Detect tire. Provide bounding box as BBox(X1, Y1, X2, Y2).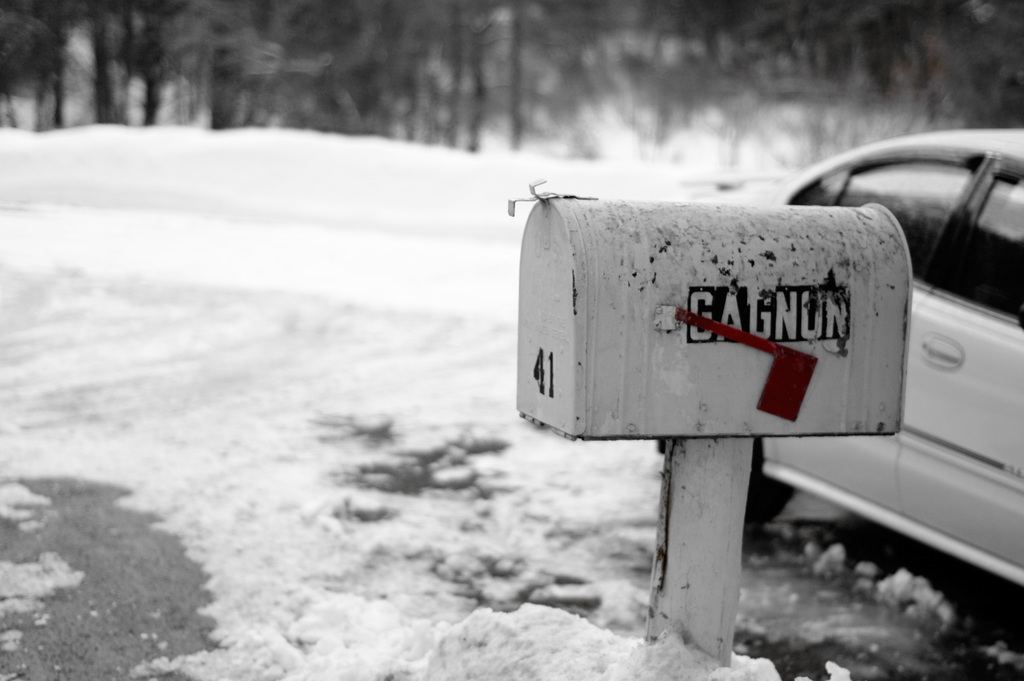
BBox(749, 458, 797, 523).
